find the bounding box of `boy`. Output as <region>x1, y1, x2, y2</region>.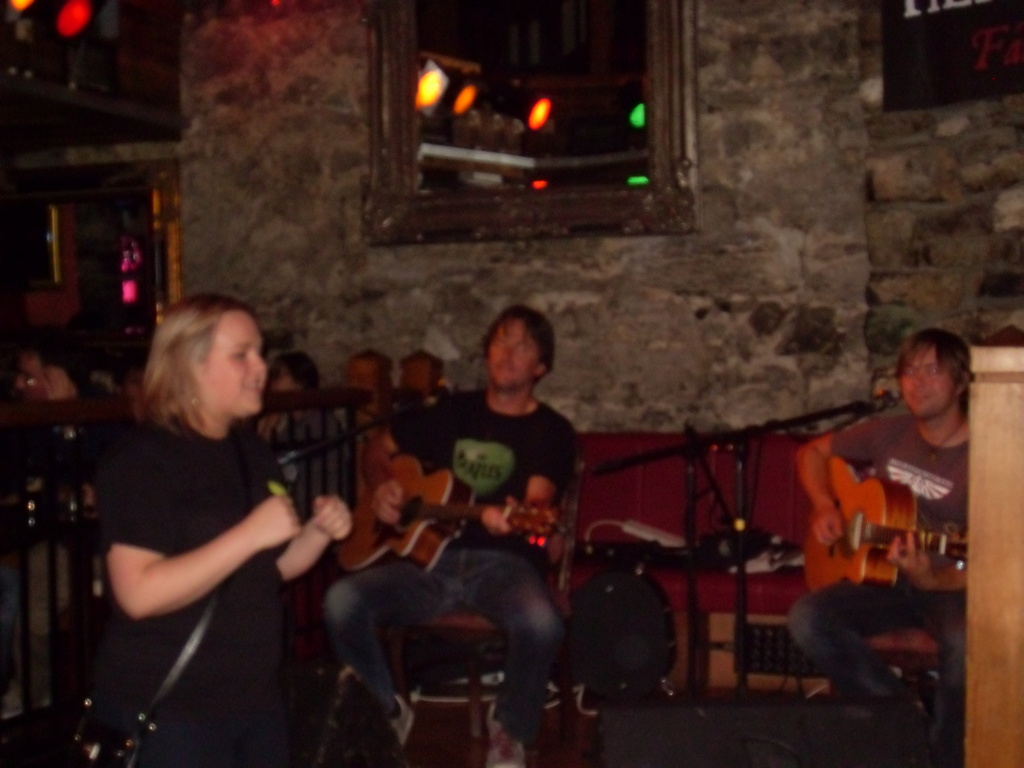
<region>400, 355, 442, 393</region>.
